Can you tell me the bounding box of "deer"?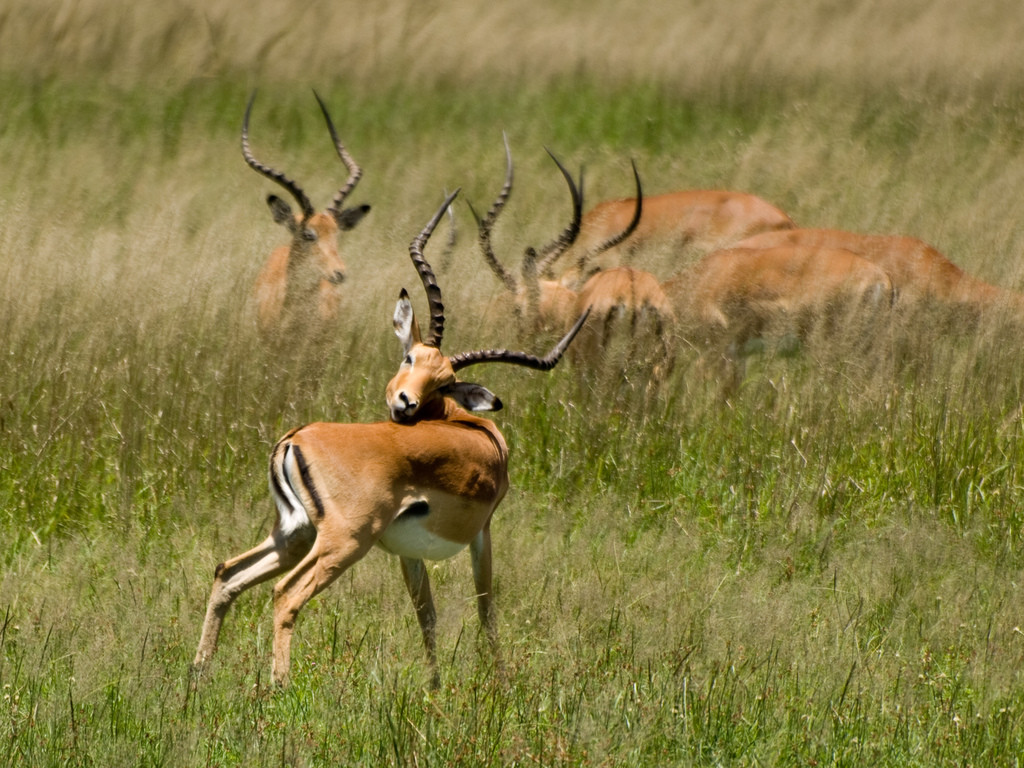
bbox=[243, 80, 376, 358].
